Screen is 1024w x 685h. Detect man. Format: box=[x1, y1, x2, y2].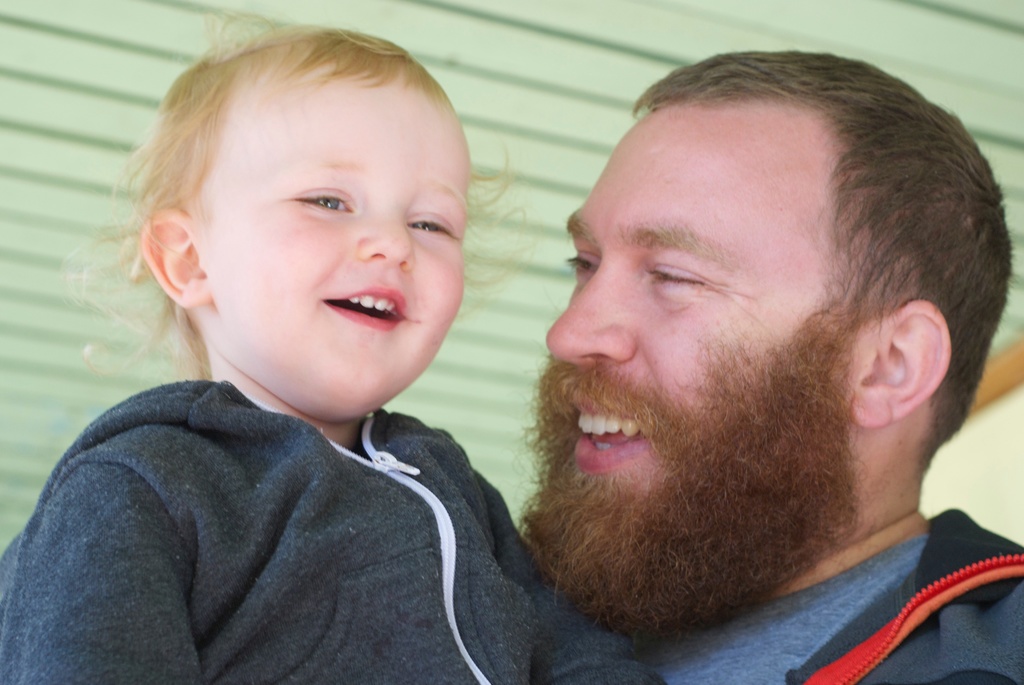
box=[512, 57, 991, 640].
